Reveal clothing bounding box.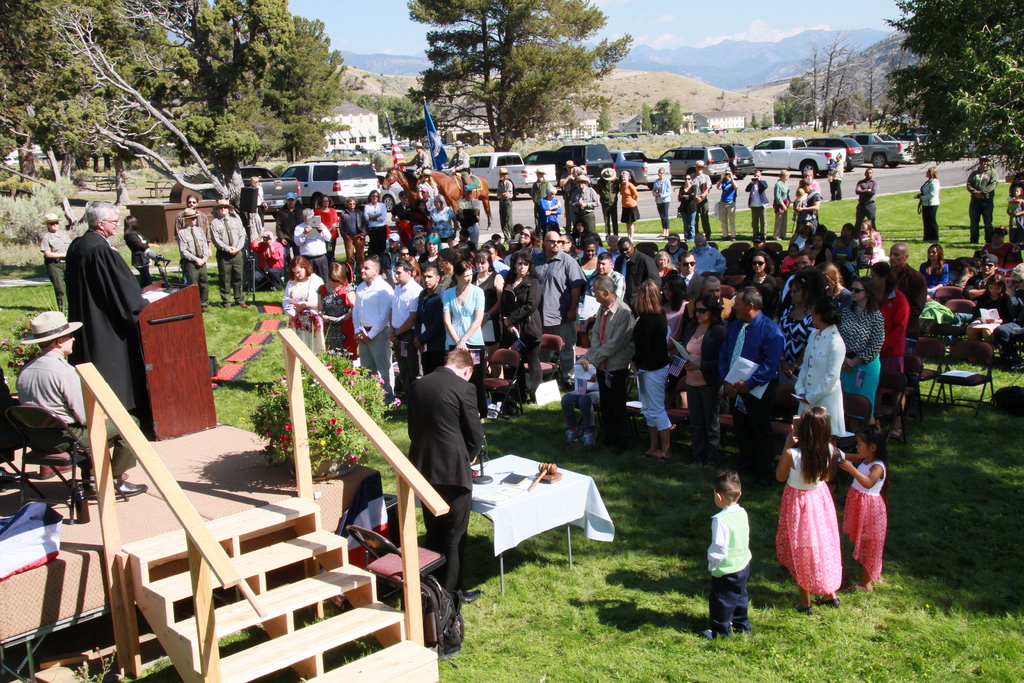
Revealed: 456, 196, 479, 247.
